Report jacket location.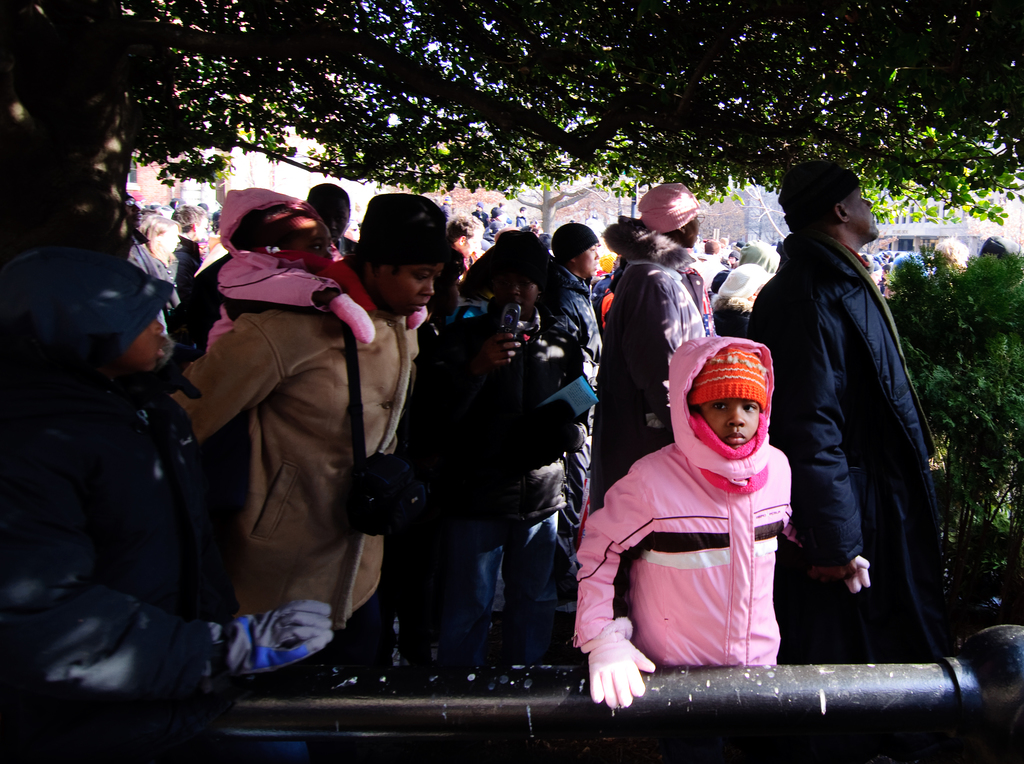
Report: l=588, t=216, r=705, b=522.
